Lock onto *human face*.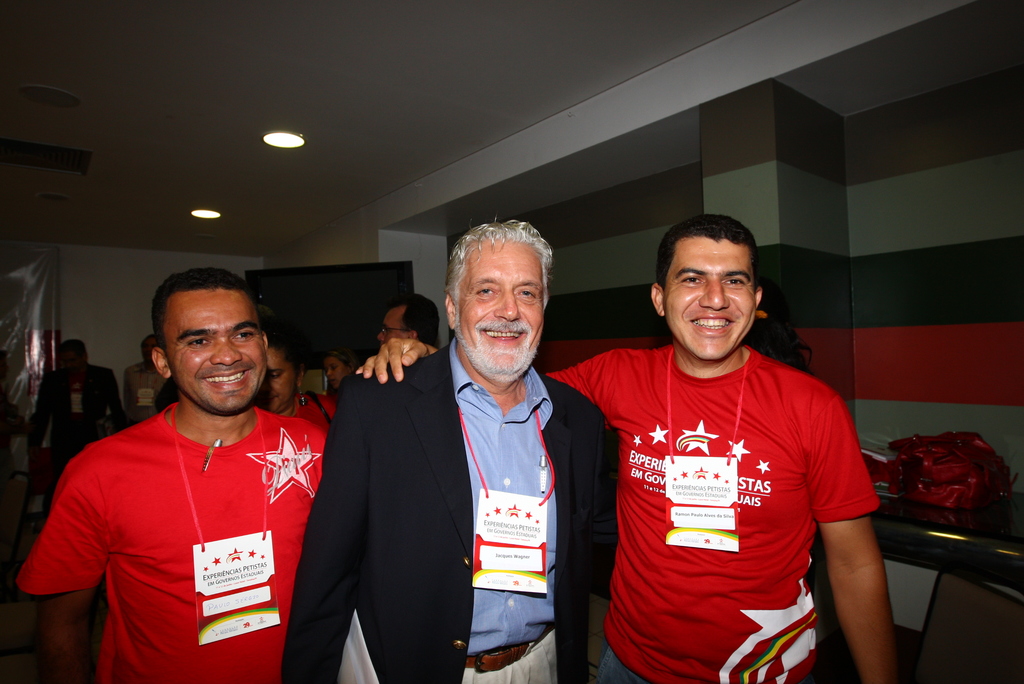
Locked: Rect(667, 243, 755, 359).
